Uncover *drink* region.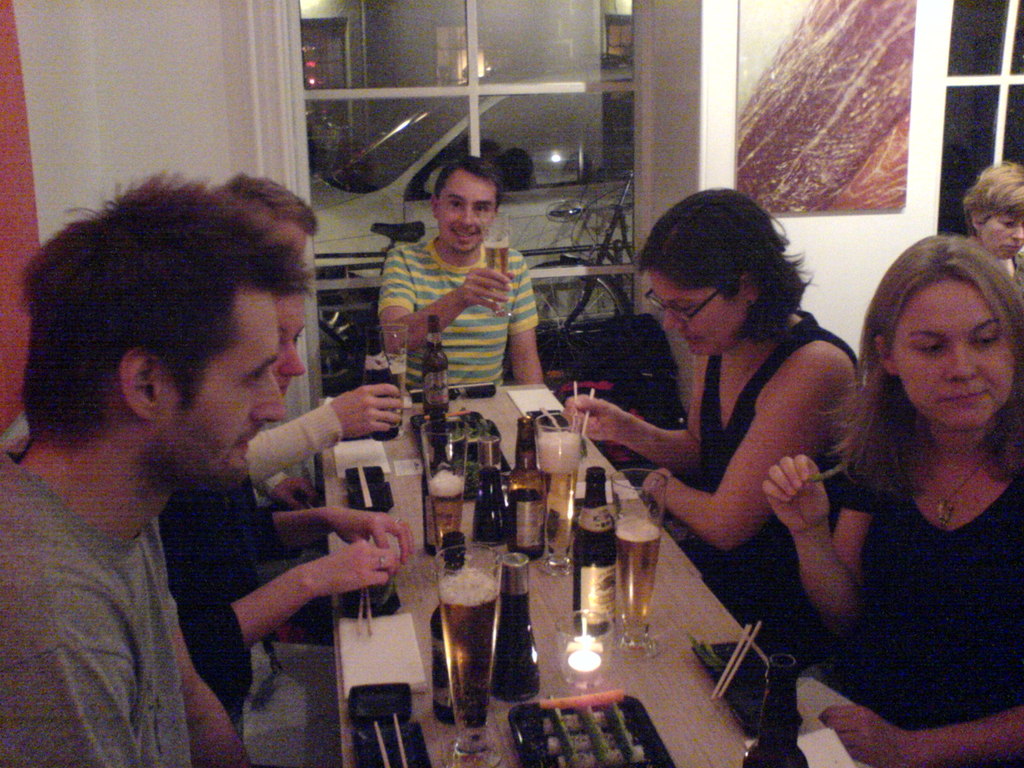
Uncovered: 437/569/509/730.
